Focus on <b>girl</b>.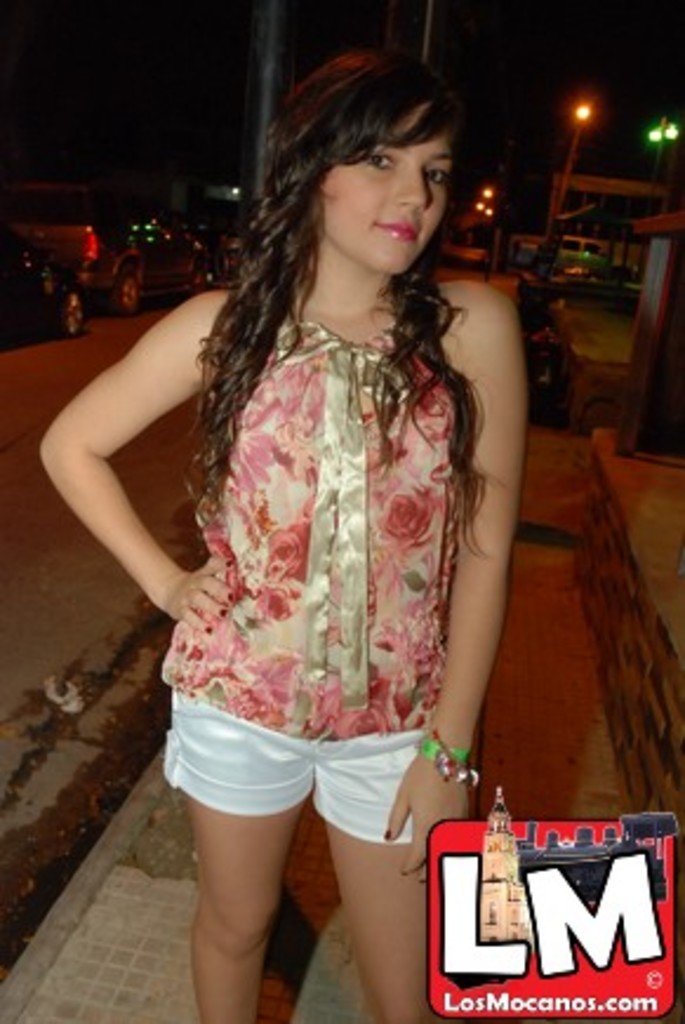
Focused at locate(40, 52, 527, 1022).
